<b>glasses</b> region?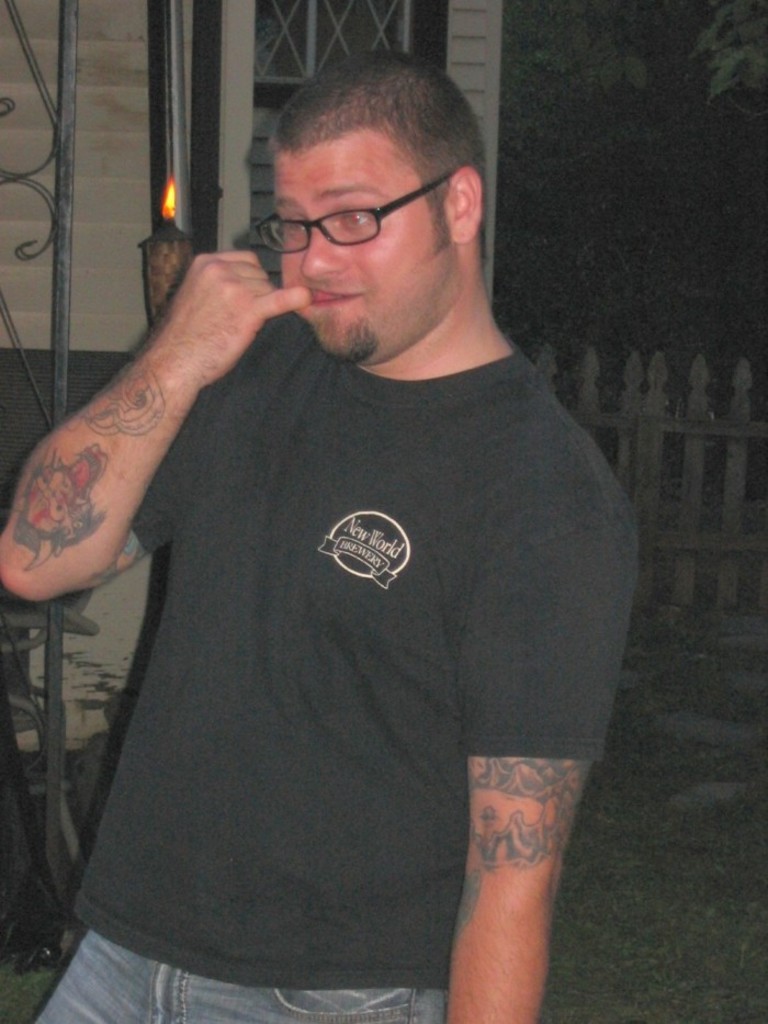
{"left": 253, "top": 166, "right": 475, "bottom": 246}
